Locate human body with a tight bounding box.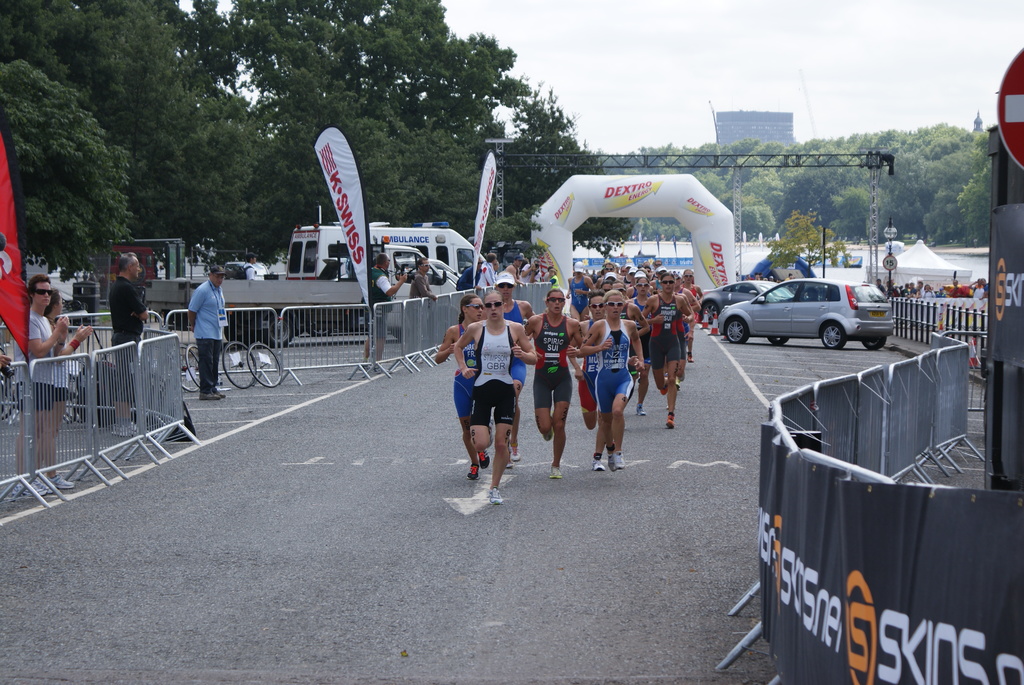
<region>502, 264, 525, 289</region>.
